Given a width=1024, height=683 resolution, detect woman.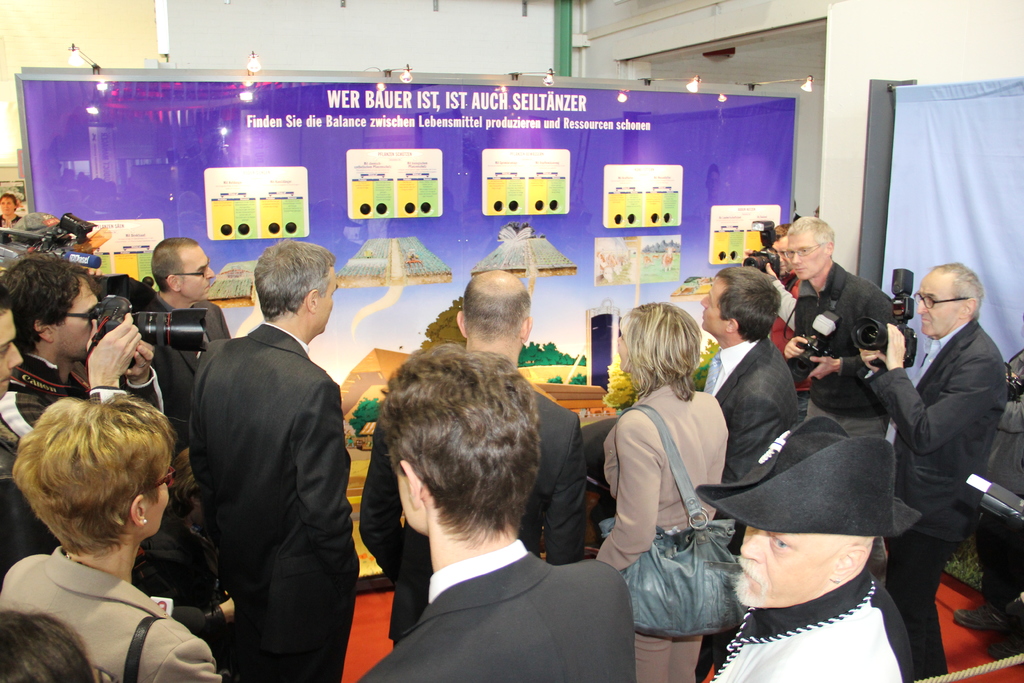
left=604, top=281, right=751, bottom=672.
